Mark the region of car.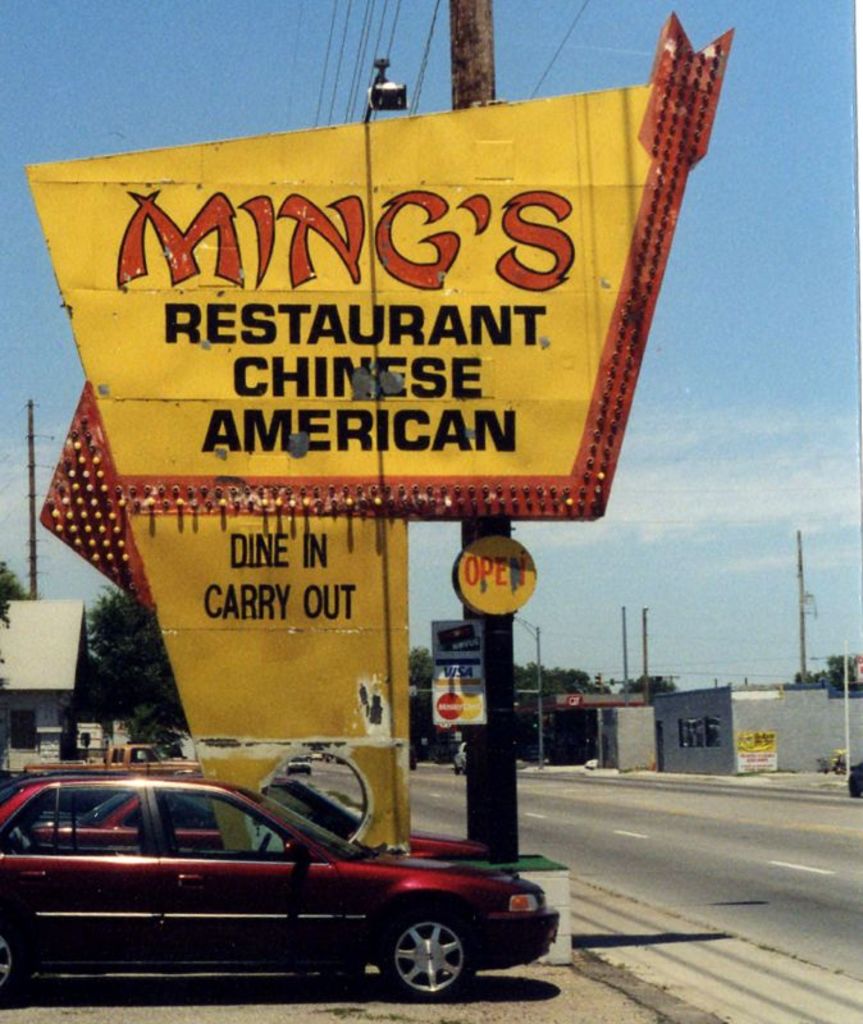
Region: bbox(845, 762, 862, 797).
